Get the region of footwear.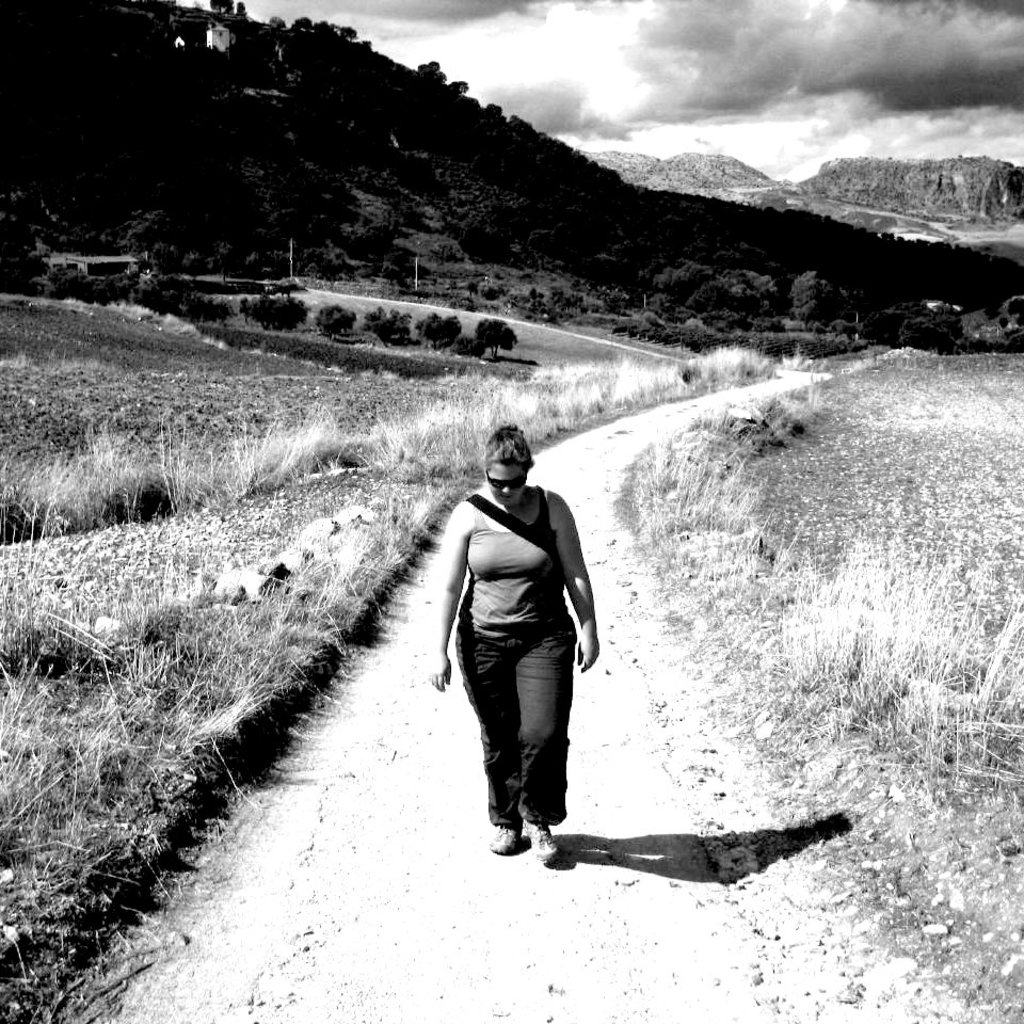
box=[521, 816, 560, 864].
